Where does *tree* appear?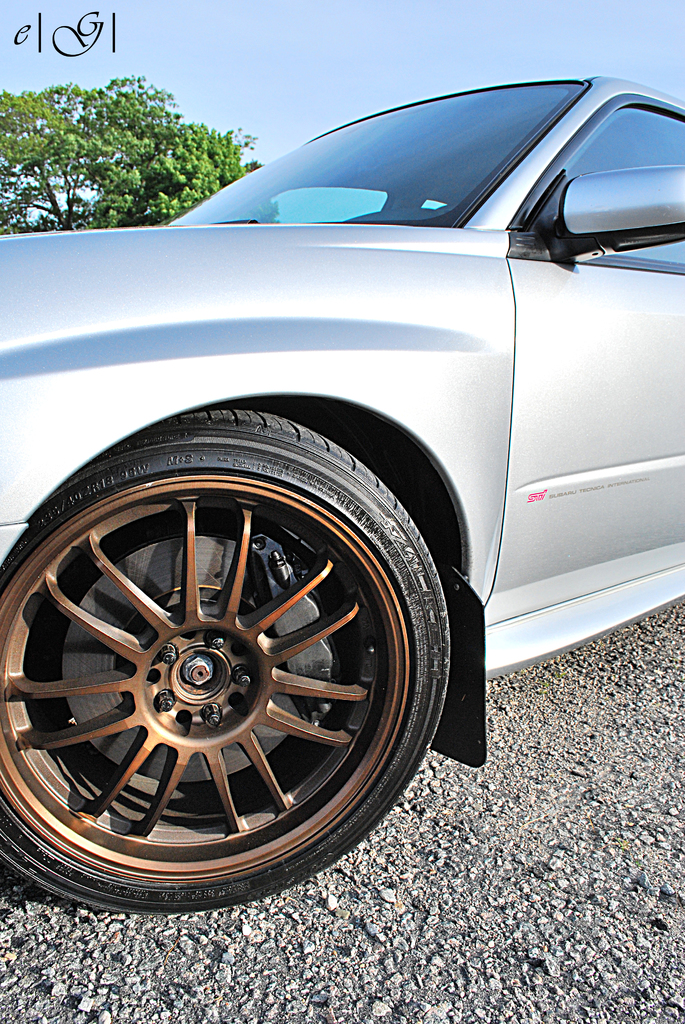
Appears at locate(0, 70, 250, 232).
